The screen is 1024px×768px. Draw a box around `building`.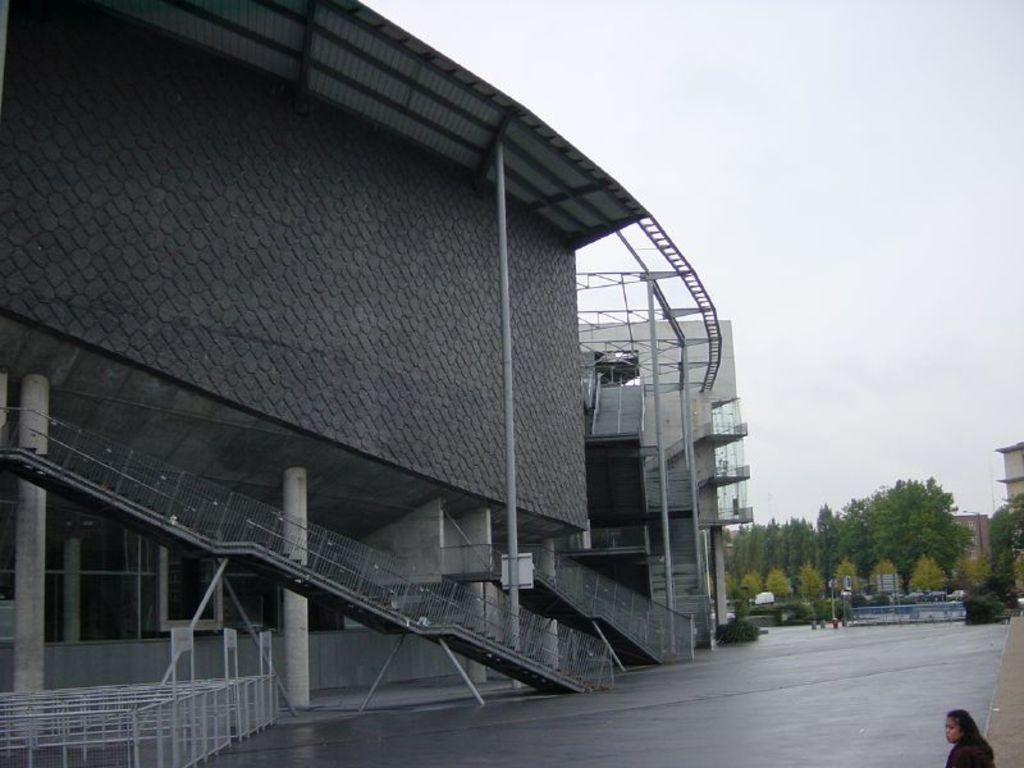
x1=951 y1=515 x2=989 y2=562.
